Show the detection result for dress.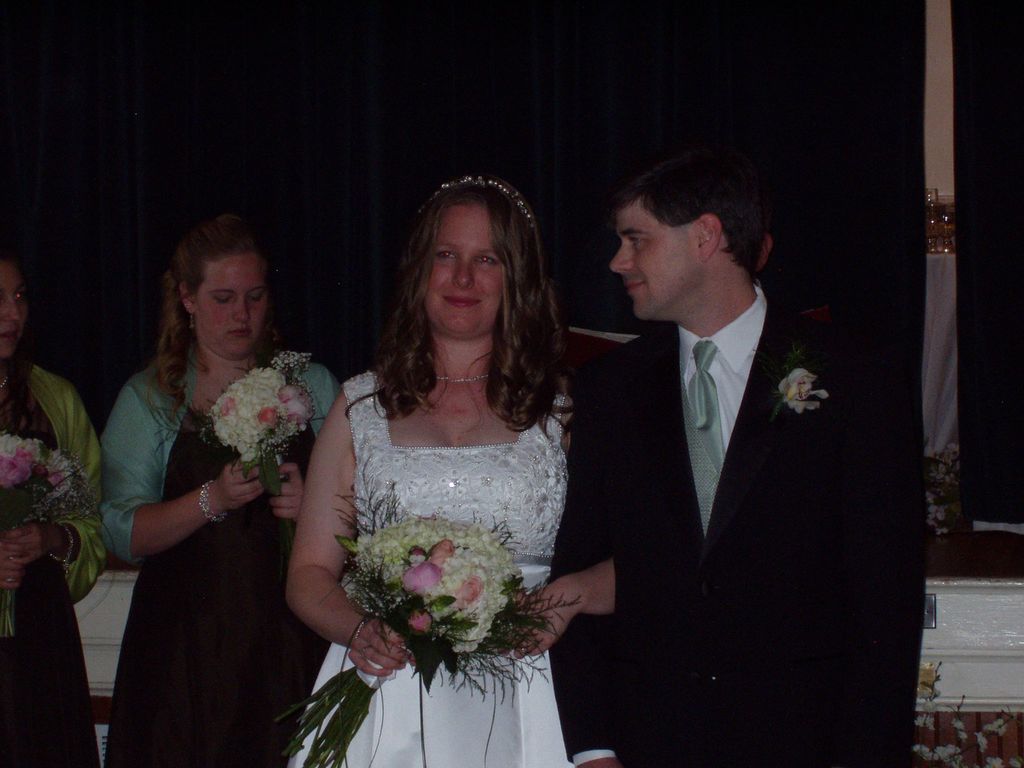
crop(288, 373, 571, 767).
